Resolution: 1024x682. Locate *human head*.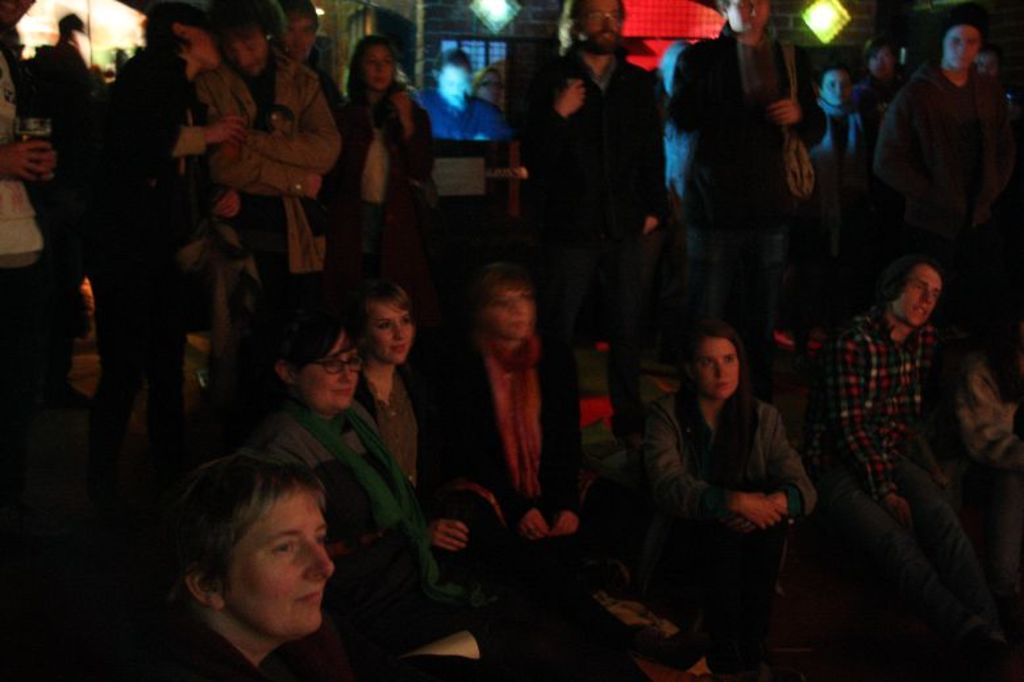
<region>566, 0, 623, 55</region>.
